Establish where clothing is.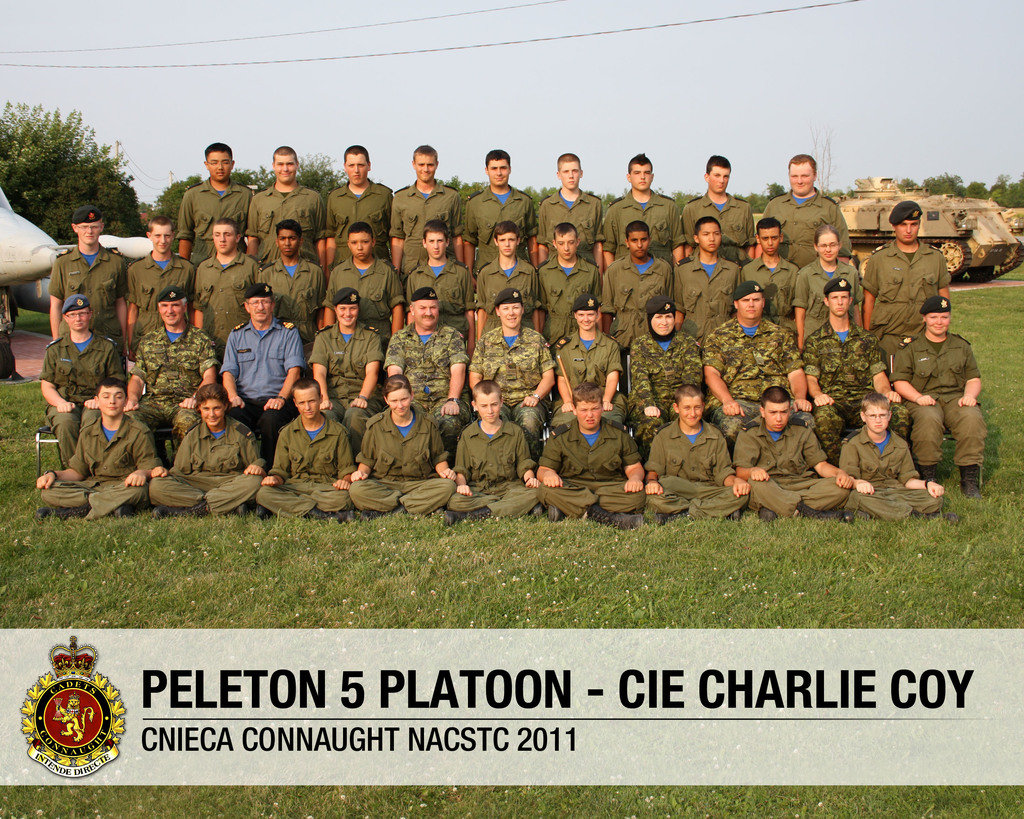
Established at 407/251/474/328.
